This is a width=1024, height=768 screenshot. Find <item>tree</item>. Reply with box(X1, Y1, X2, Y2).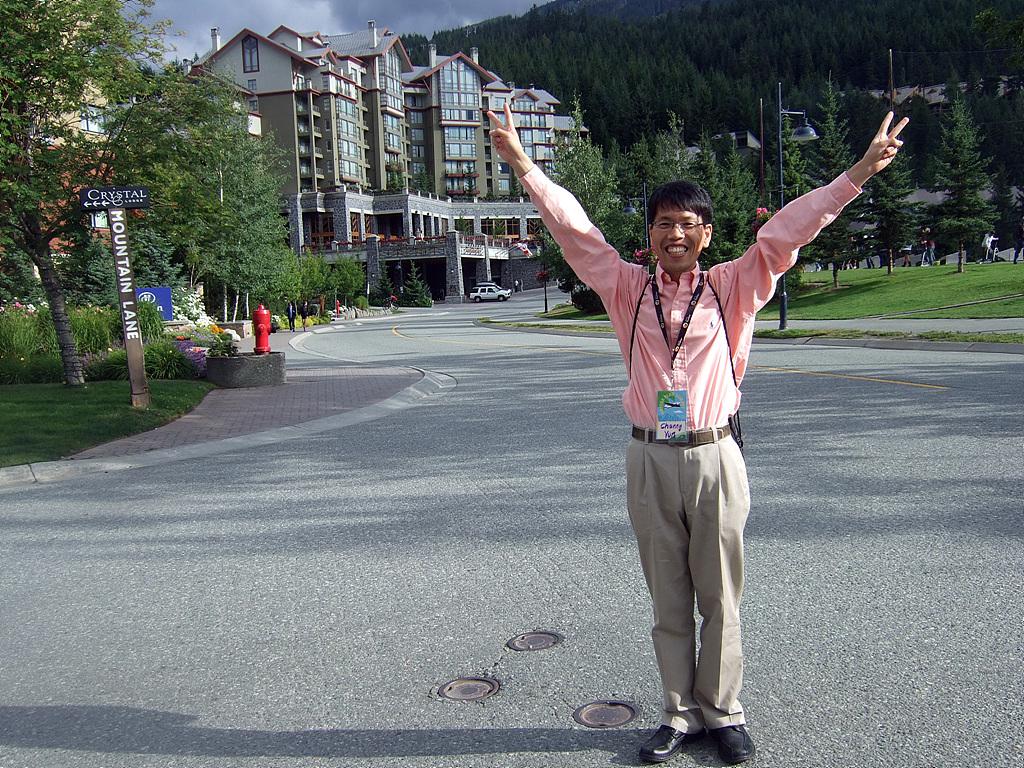
box(0, 0, 190, 384).
